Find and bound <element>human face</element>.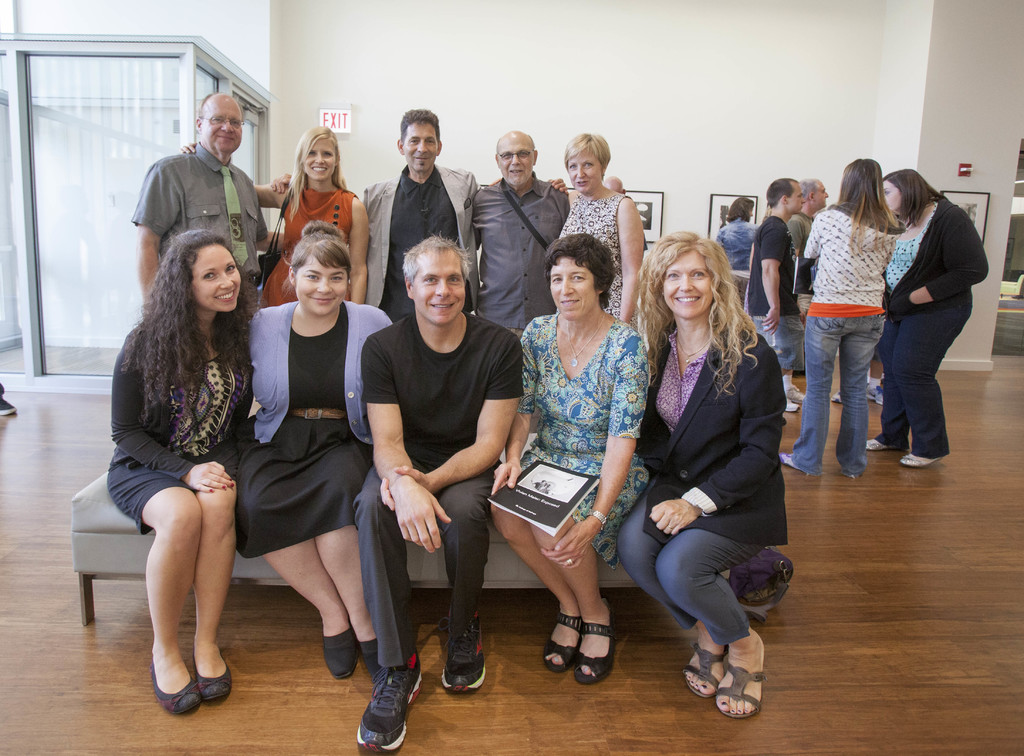
Bound: (left=407, top=247, right=465, bottom=327).
